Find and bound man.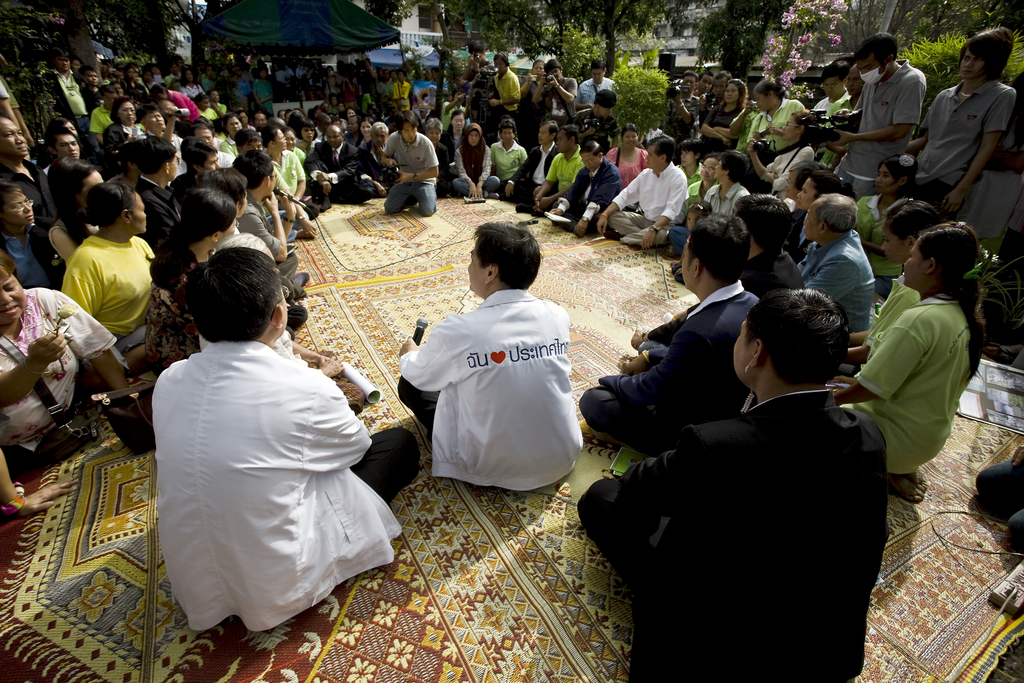
Bound: 814,33,932,199.
